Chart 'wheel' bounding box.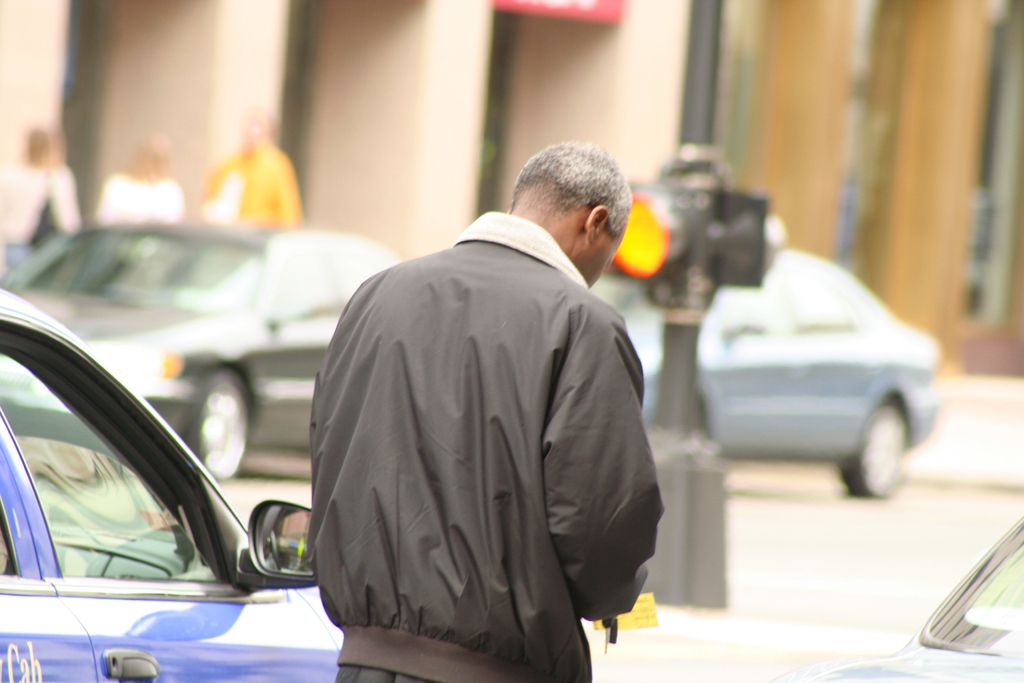
Charted: [185,365,252,483].
